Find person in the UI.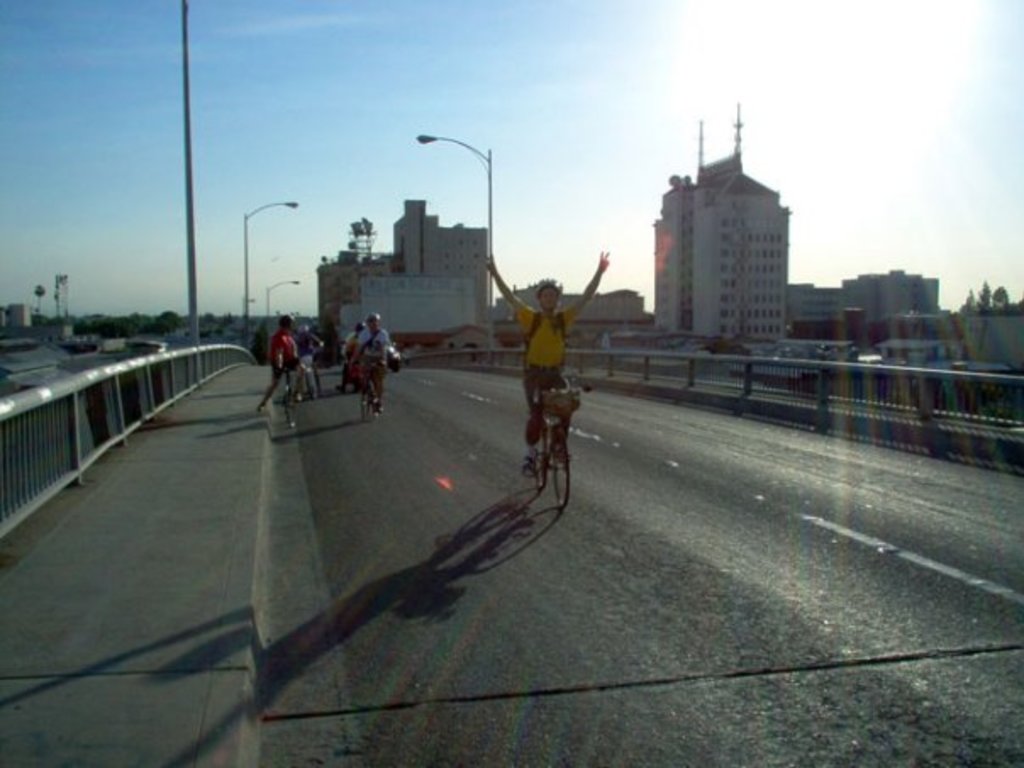
UI element at [x1=334, y1=322, x2=361, y2=395].
